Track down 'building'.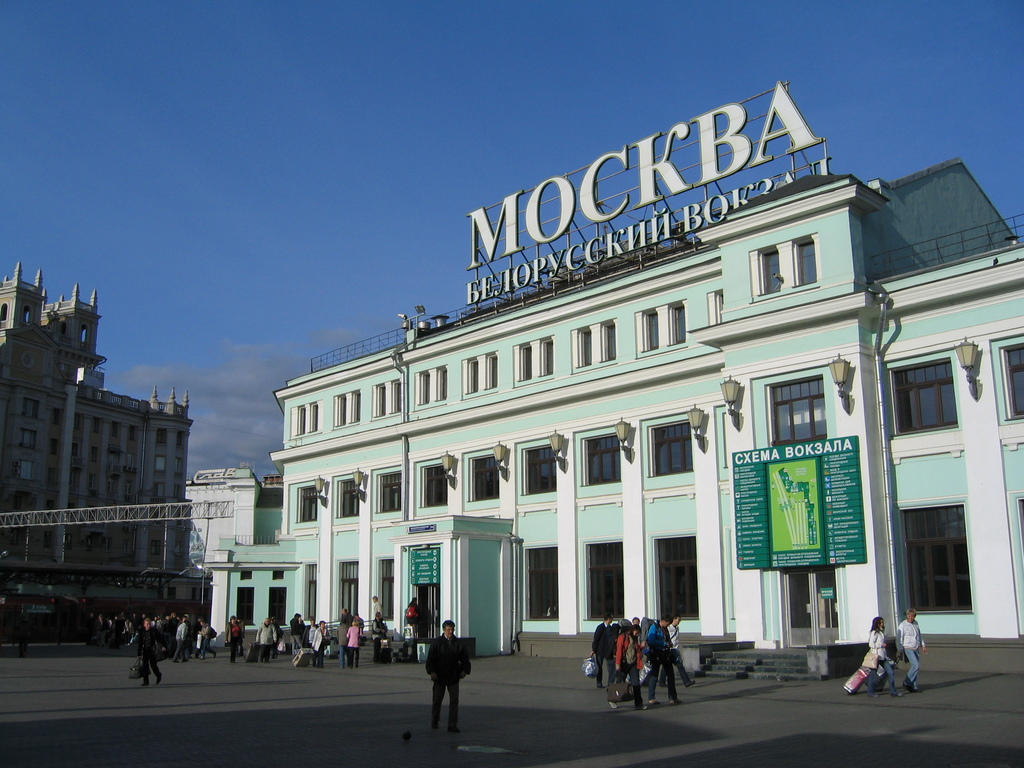
Tracked to {"x1": 202, "y1": 82, "x2": 1023, "y2": 637}.
